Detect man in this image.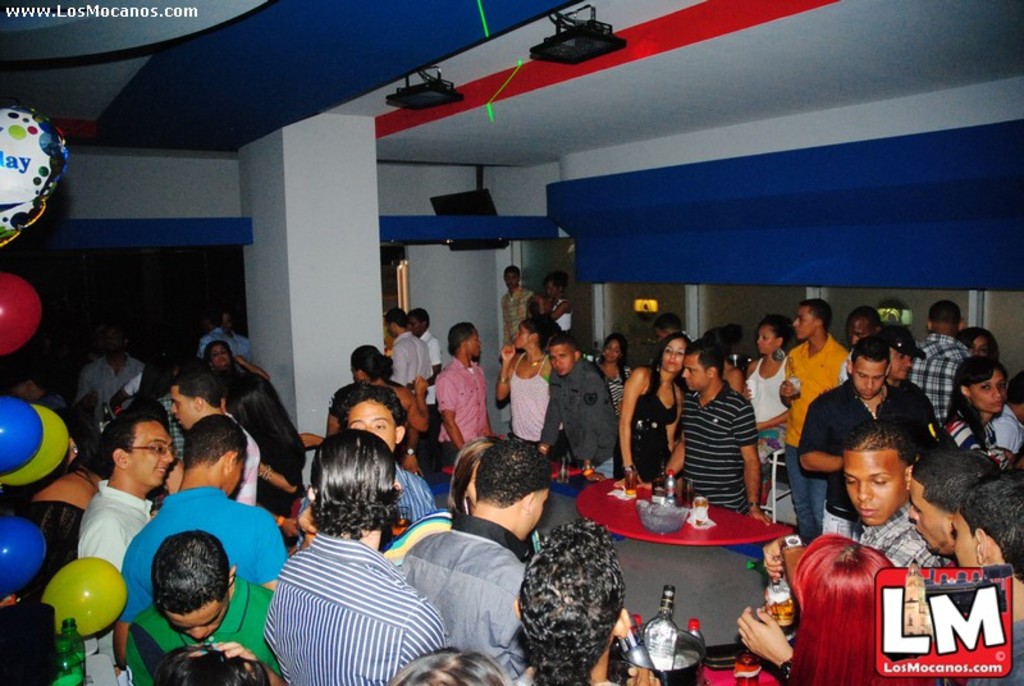
Detection: select_region(904, 297, 972, 419).
